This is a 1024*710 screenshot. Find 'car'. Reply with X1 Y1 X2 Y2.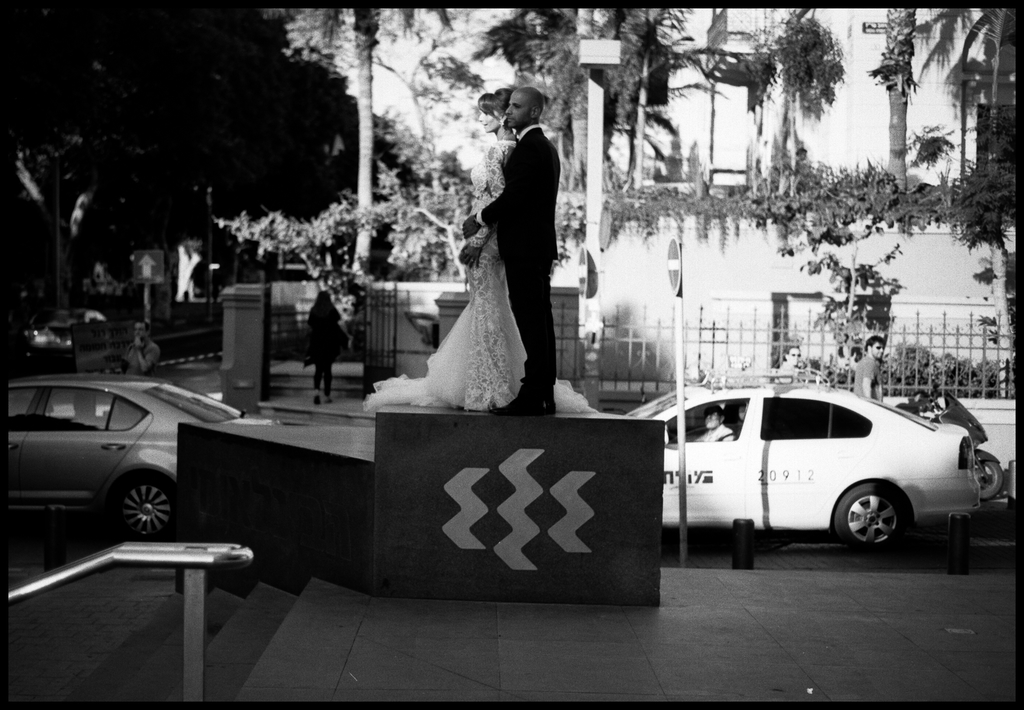
0 372 284 535.
